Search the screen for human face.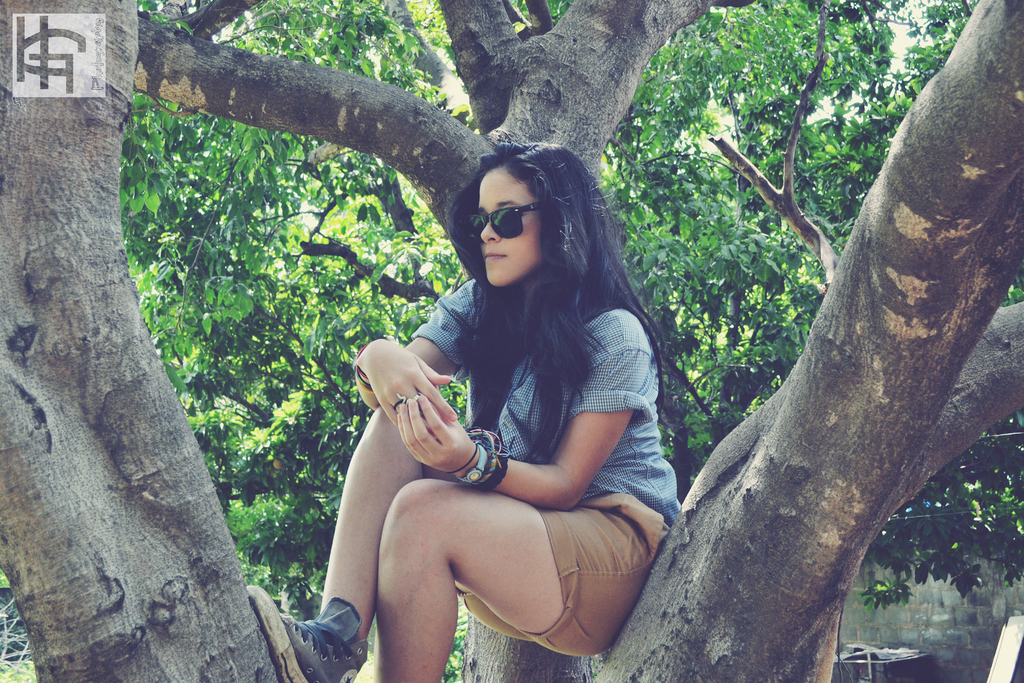
Found at pyautogui.locateOnScreen(472, 162, 543, 287).
